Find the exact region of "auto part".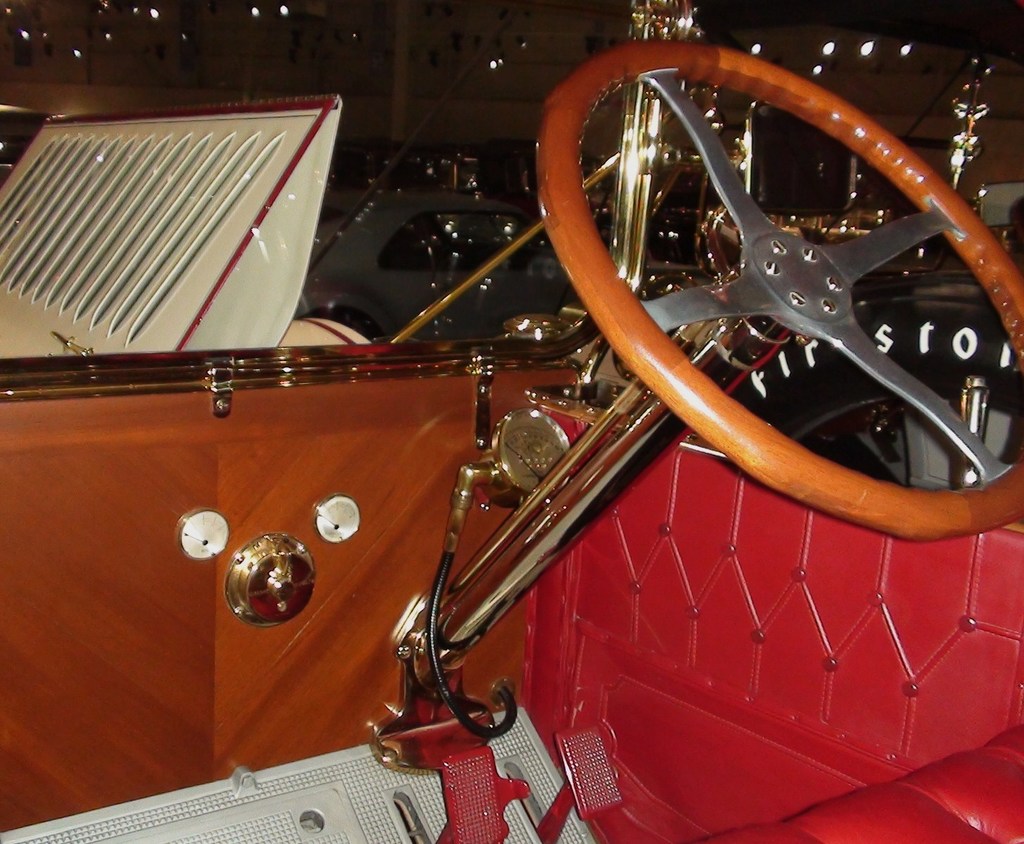
Exact region: pyautogui.locateOnScreen(295, 188, 580, 341).
